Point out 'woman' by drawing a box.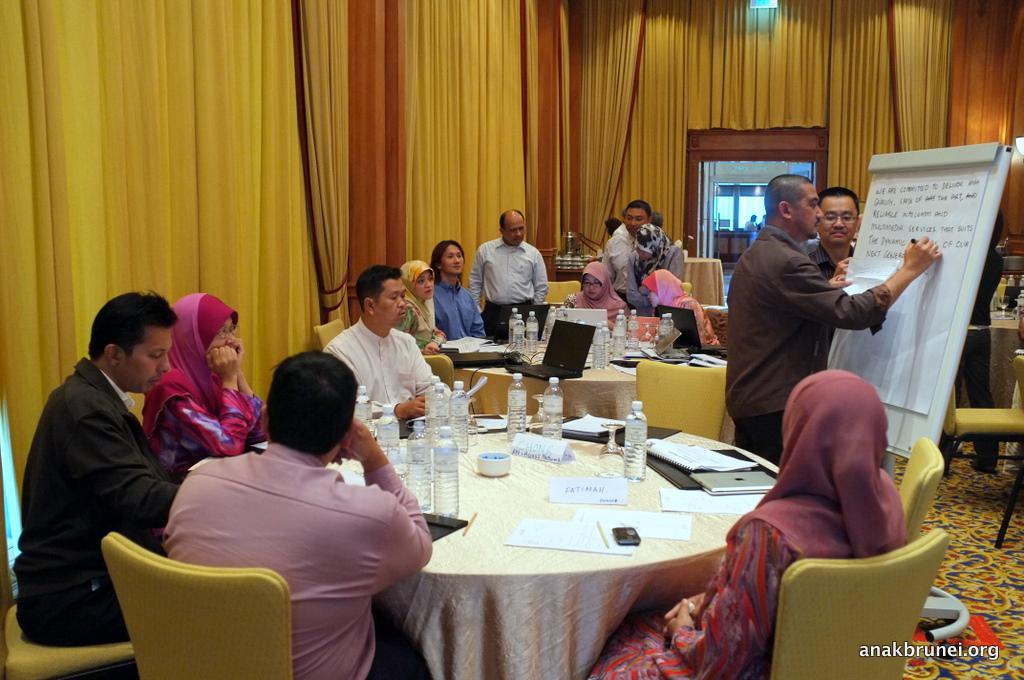
box=[565, 274, 630, 331].
